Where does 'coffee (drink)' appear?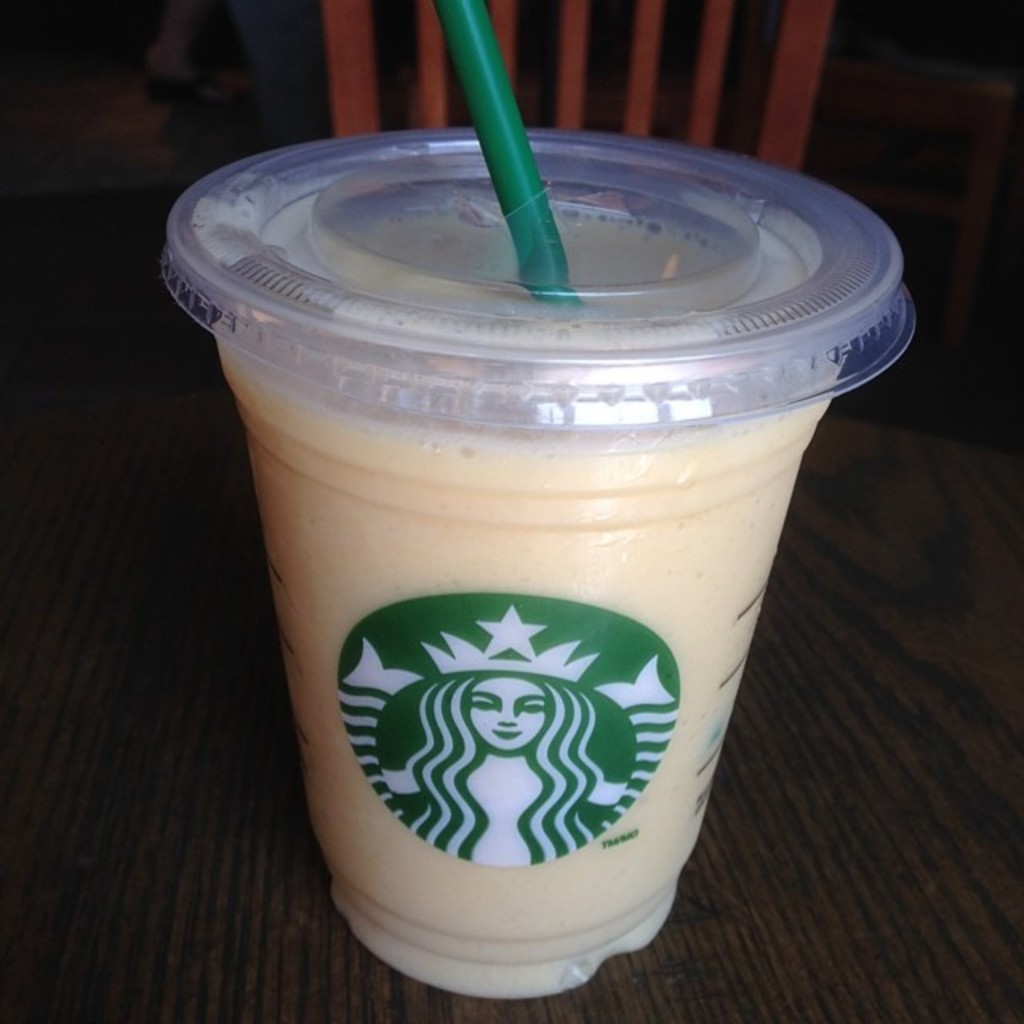
Appears at box=[168, 101, 886, 1023].
